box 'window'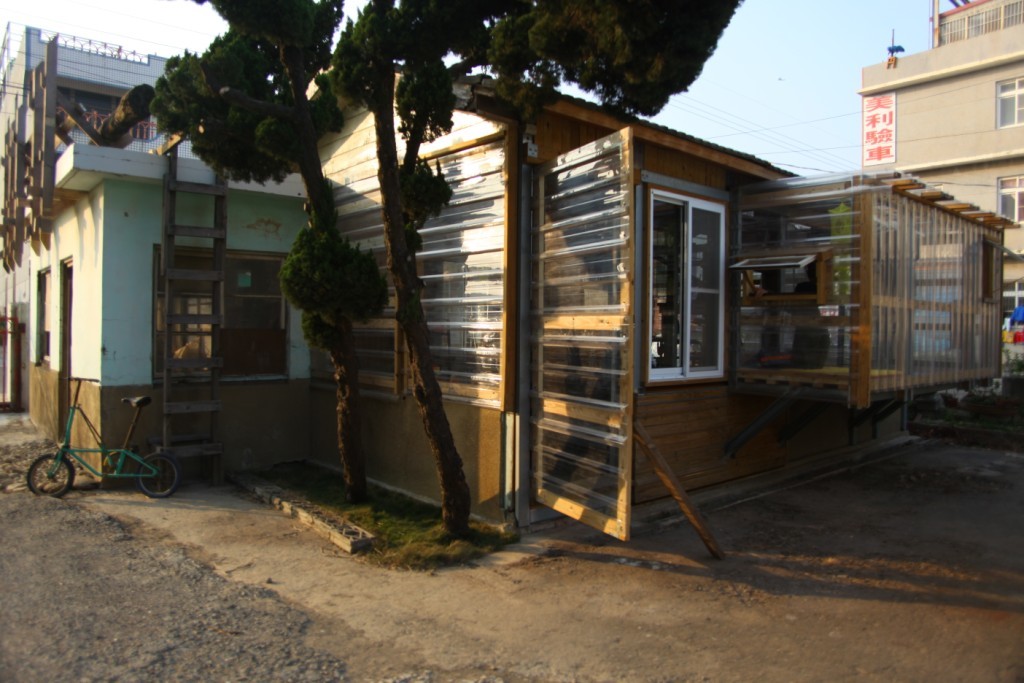
bbox=[996, 76, 1023, 129]
